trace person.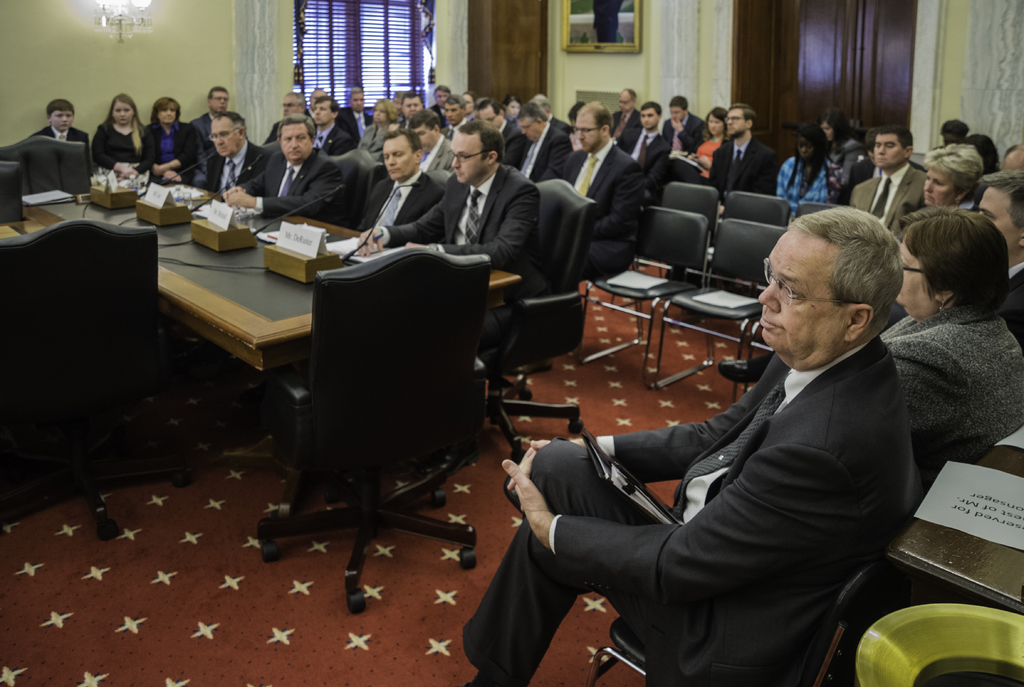
Traced to [700, 101, 775, 197].
